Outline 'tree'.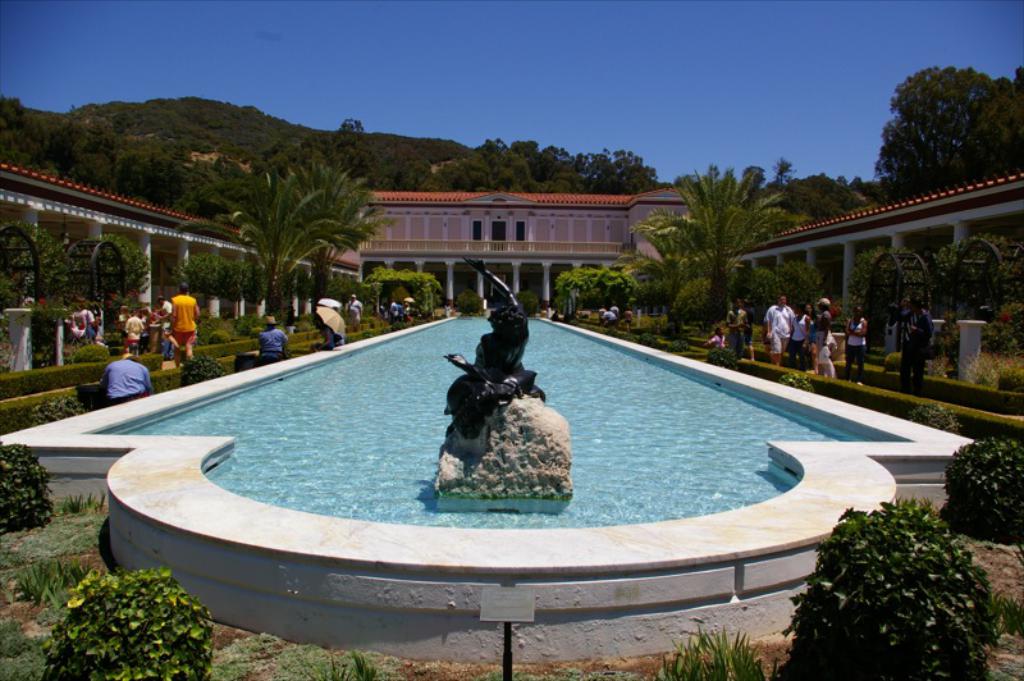
Outline: left=250, top=160, right=390, bottom=324.
